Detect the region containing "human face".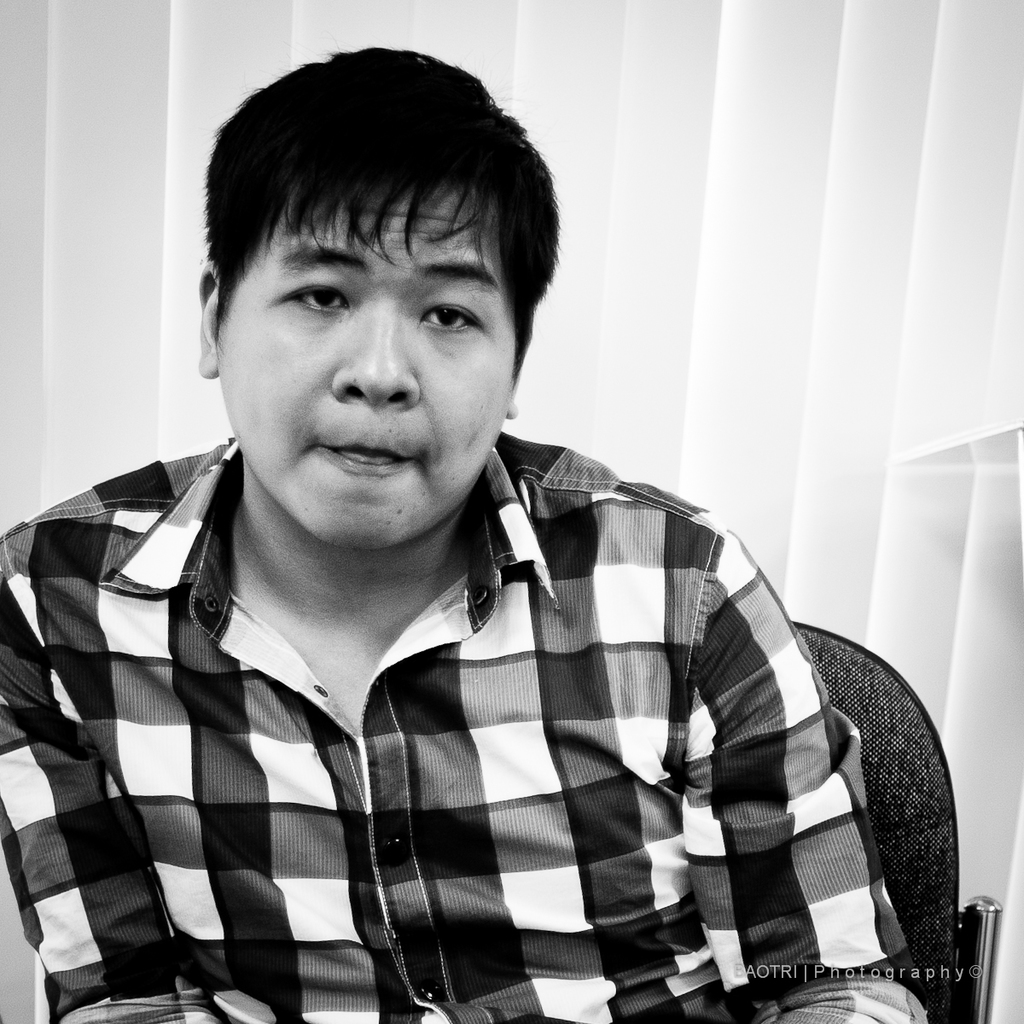
[218,171,522,544].
